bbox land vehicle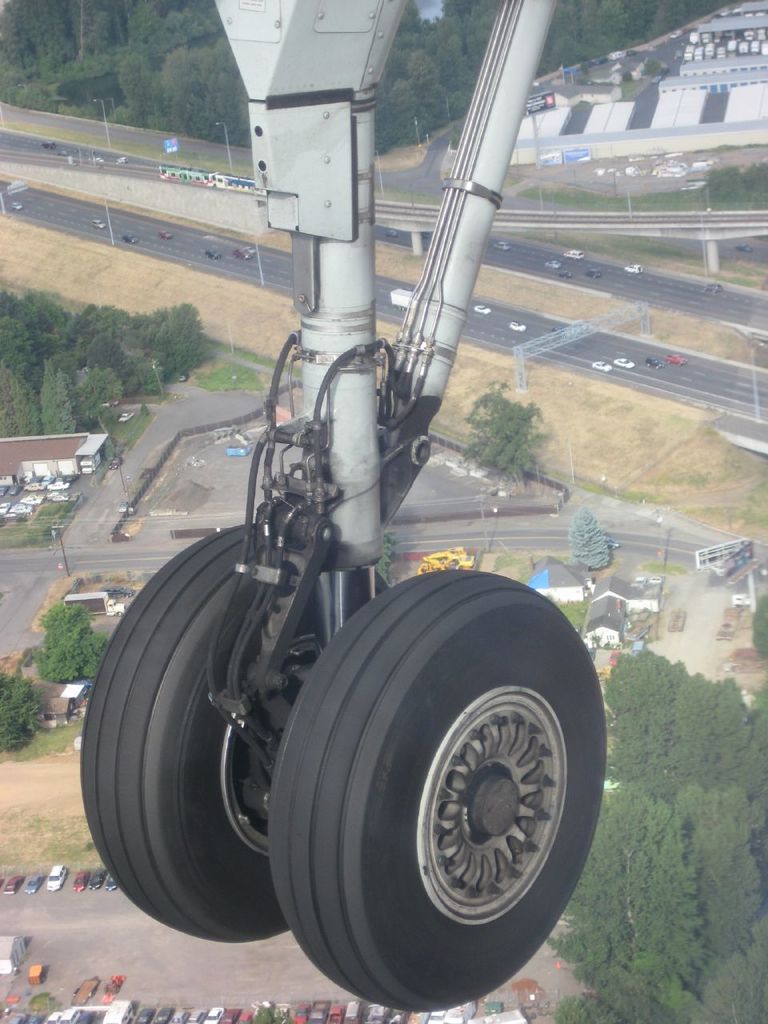
crop(60, 587, 128, 618)
